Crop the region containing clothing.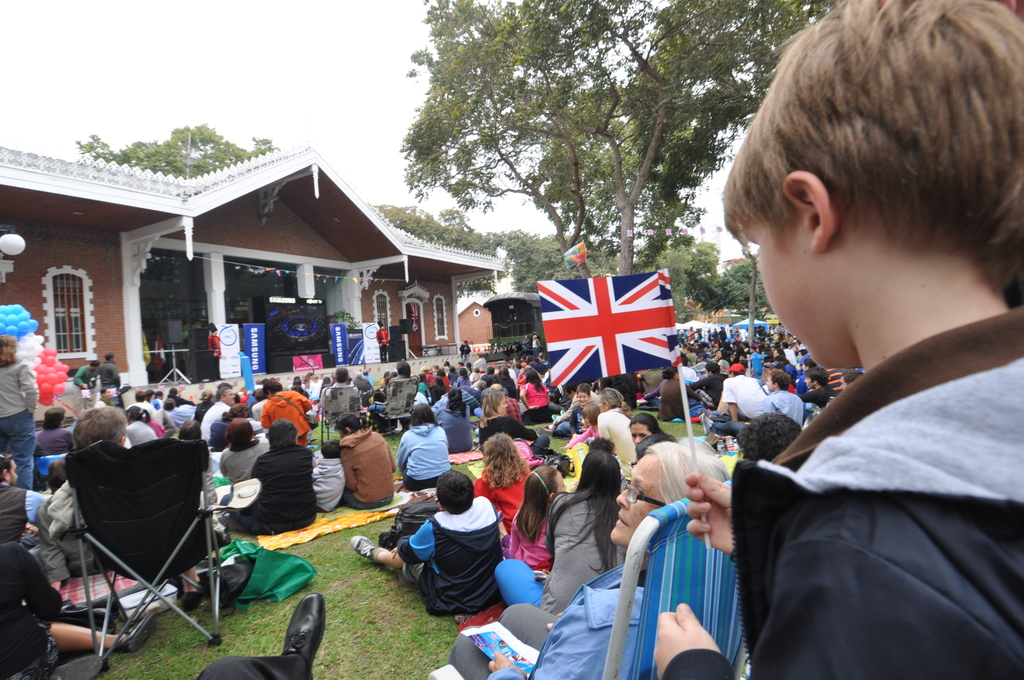
Crop region: <region>554, 387, 602, 438</region>.
